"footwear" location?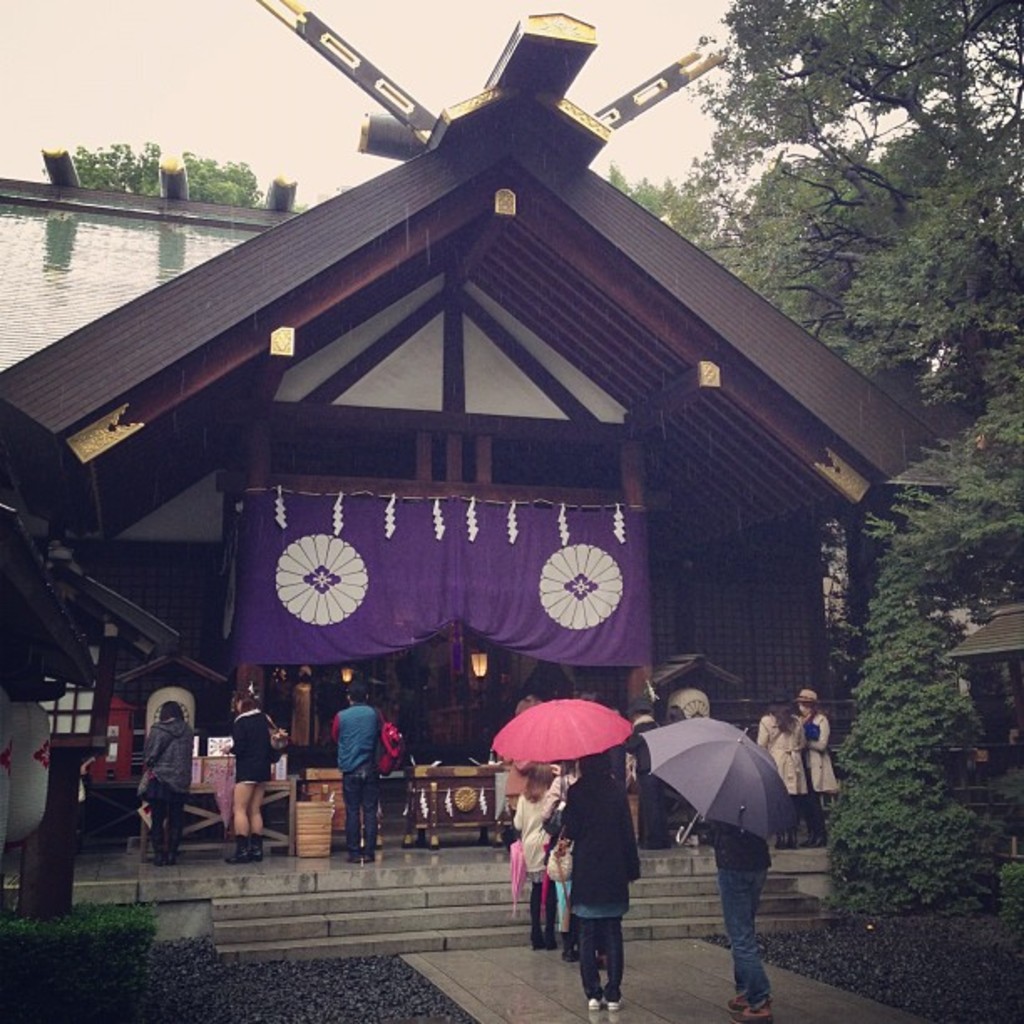
left=602, top=986, right=621, bottom=1009
